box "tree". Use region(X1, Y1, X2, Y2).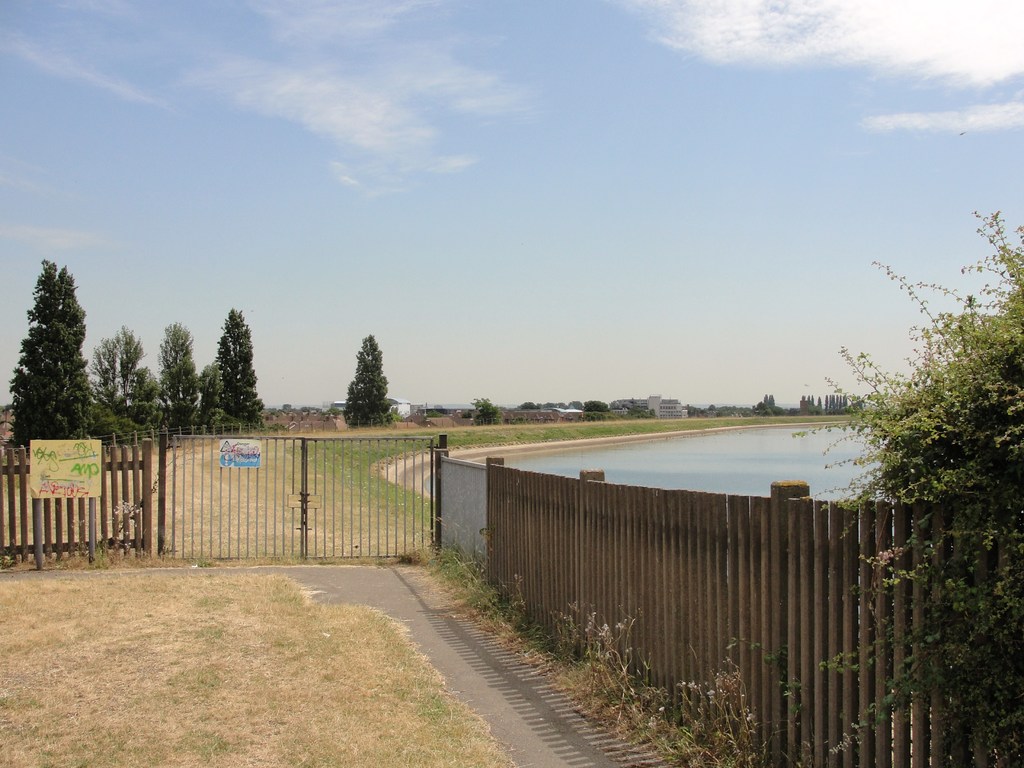
region(346, 334, 396, 433).
